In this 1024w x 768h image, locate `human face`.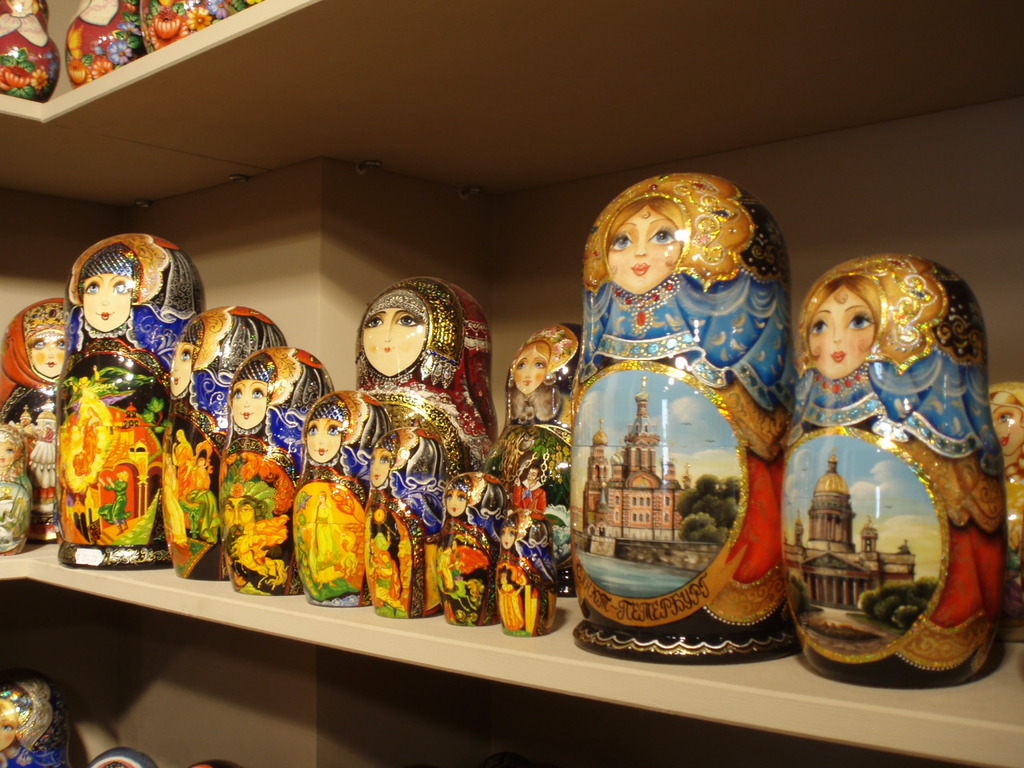
Bounding box: [168,338,196,393].
